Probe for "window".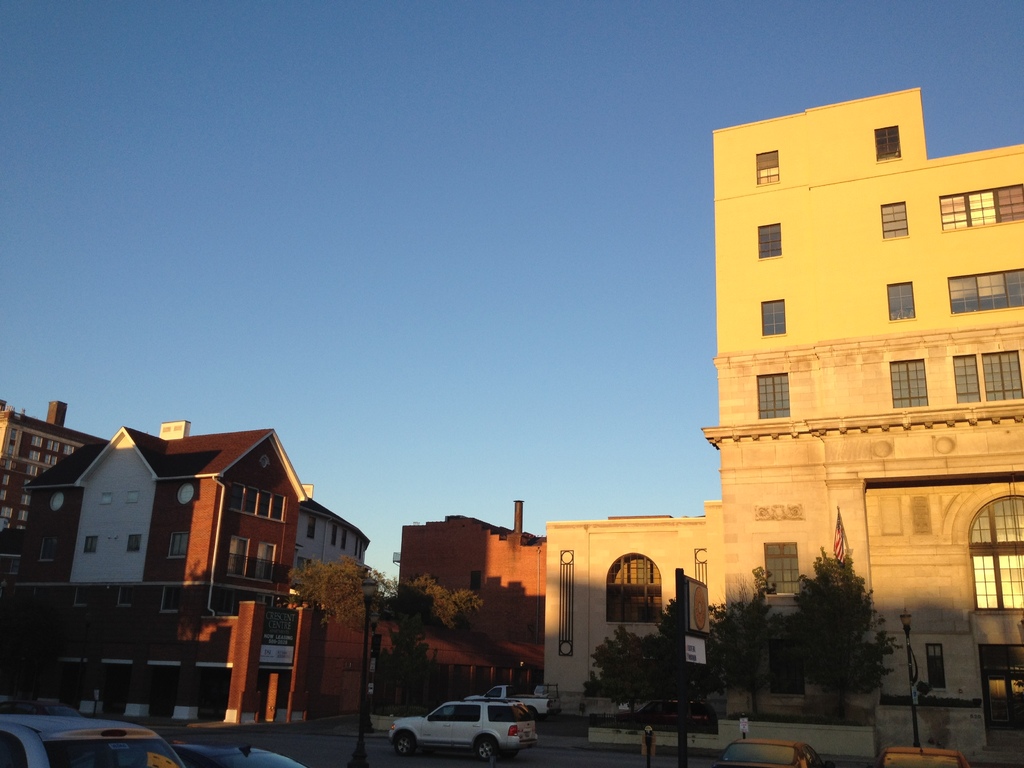
Probe result: <box>948,269,1023,314</box>.
